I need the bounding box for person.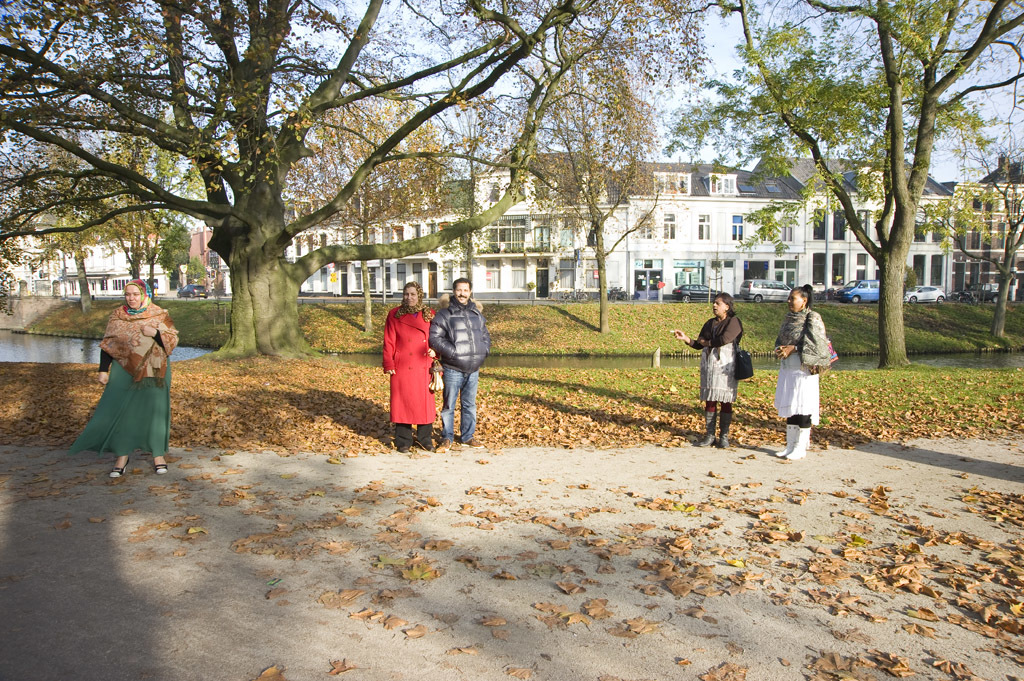
Here it is: (669,291,747,451).
